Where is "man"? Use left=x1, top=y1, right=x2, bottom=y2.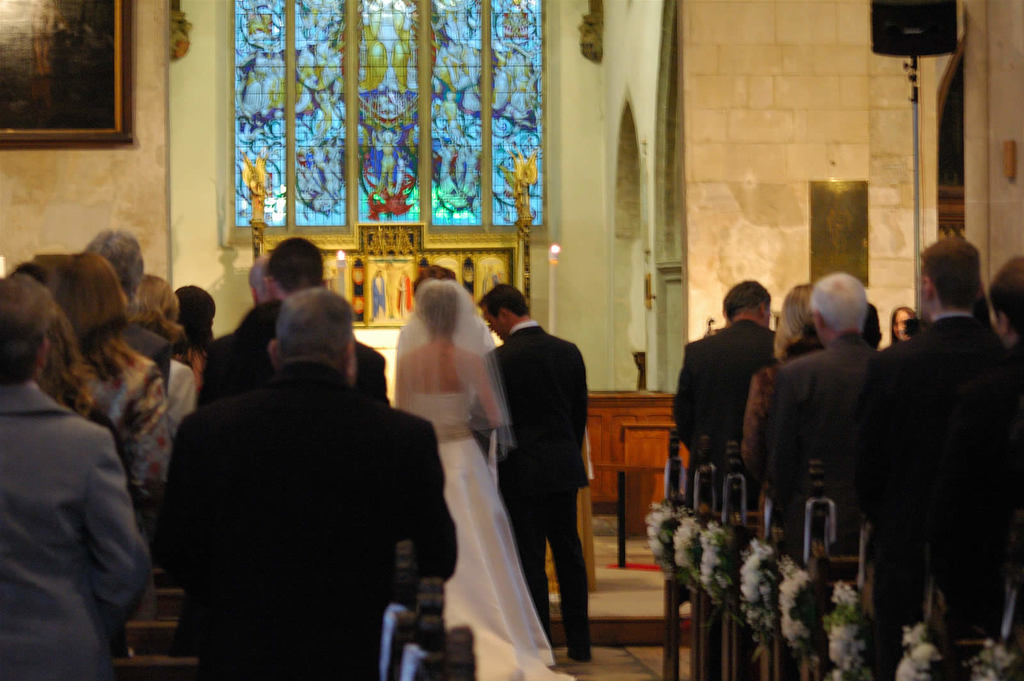
left=474, top=287, right=589, bottom=665.
